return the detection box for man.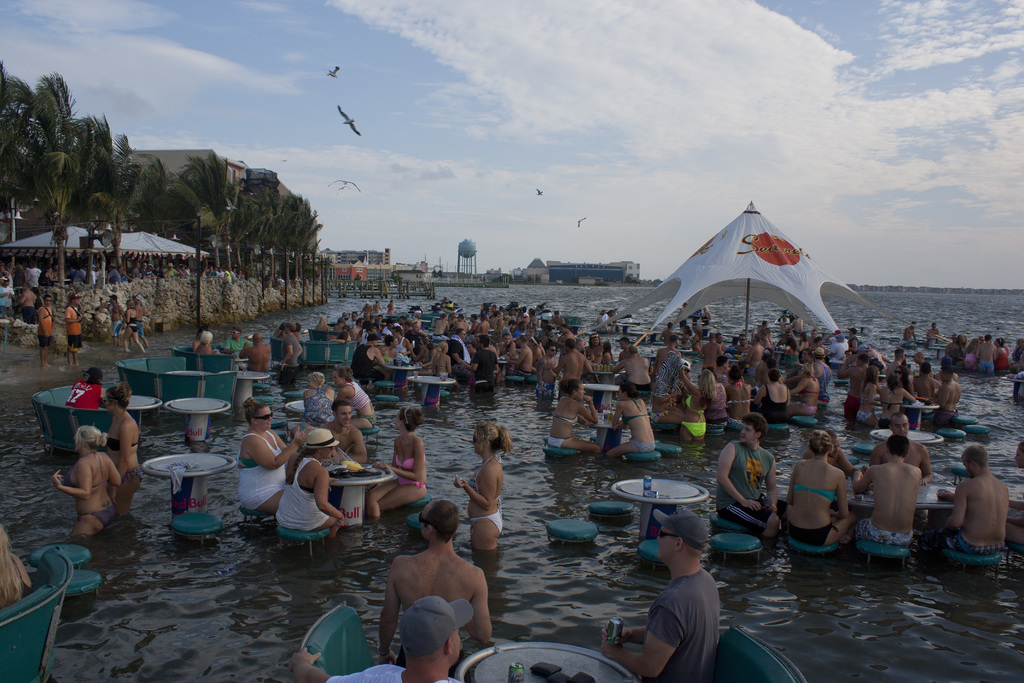
396 321 412 360.
